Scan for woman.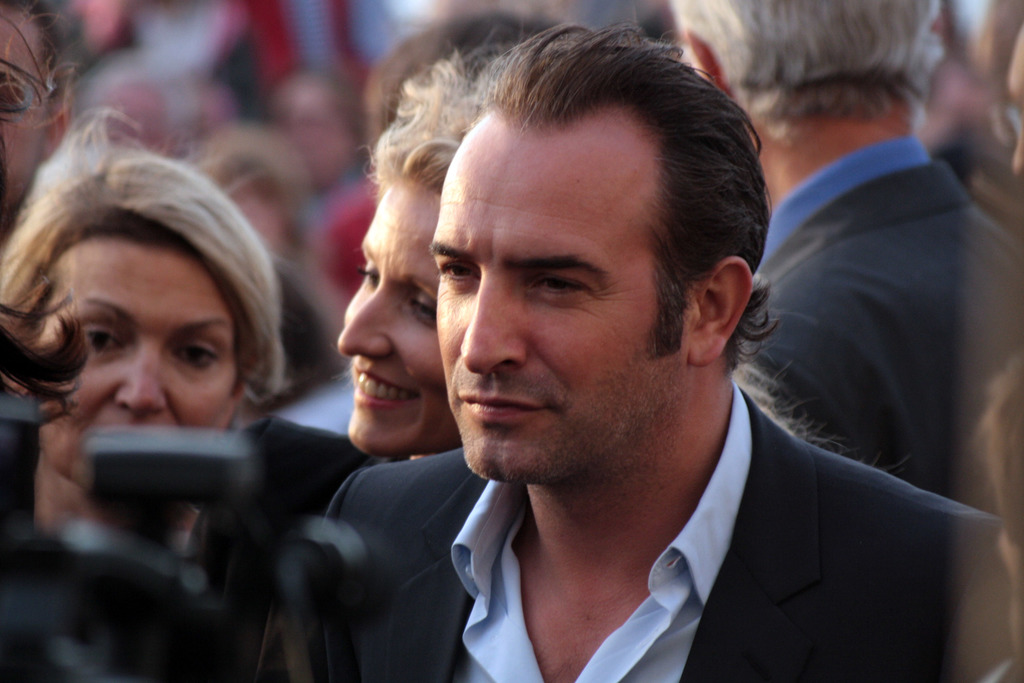
Scan result: bbox=(237, 20, 568, 578).
